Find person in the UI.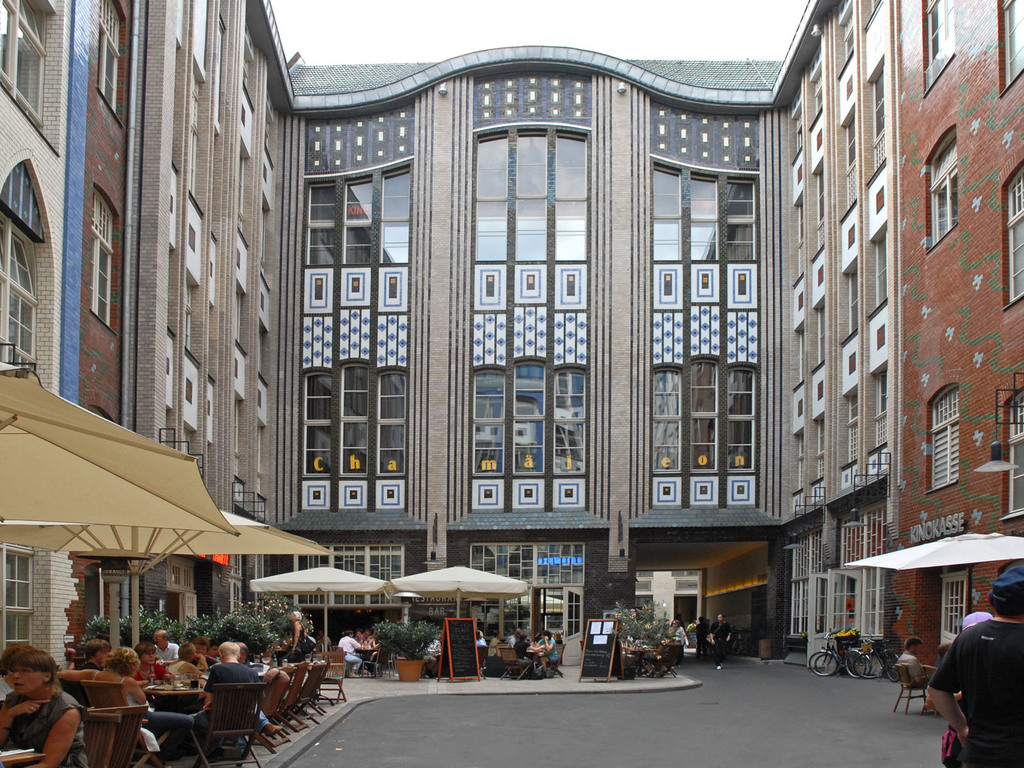
UI element at [931,550,1023,767].
